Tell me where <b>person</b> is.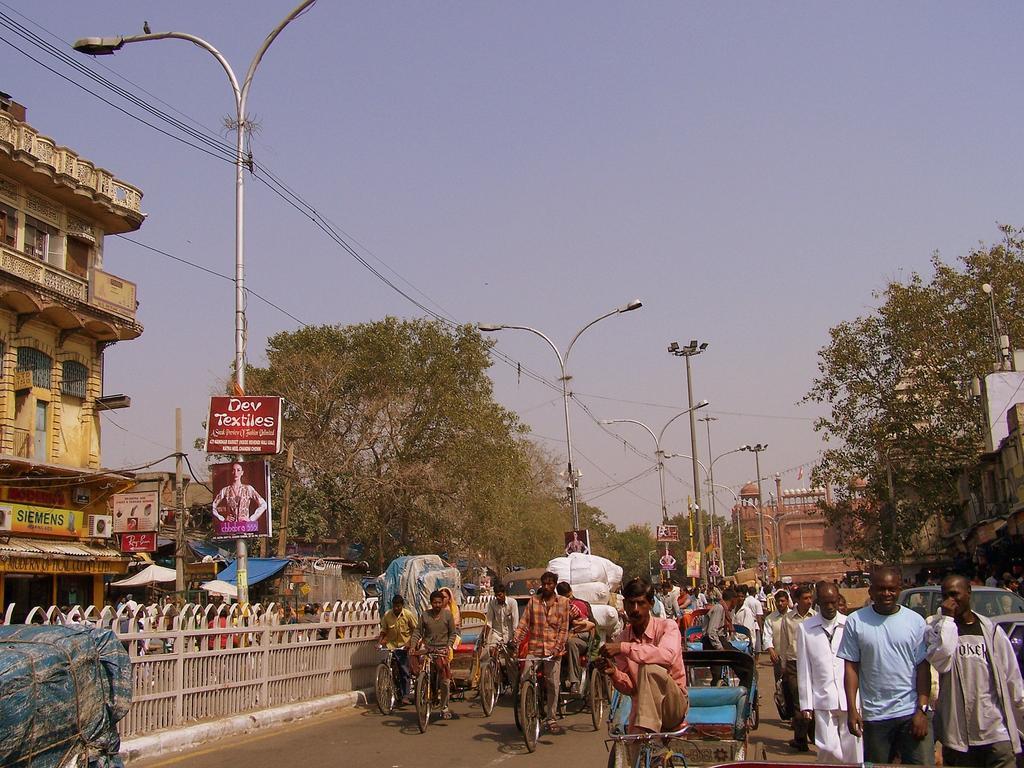
<b>person</b> is at Rect(412, 588, 459, 724).
